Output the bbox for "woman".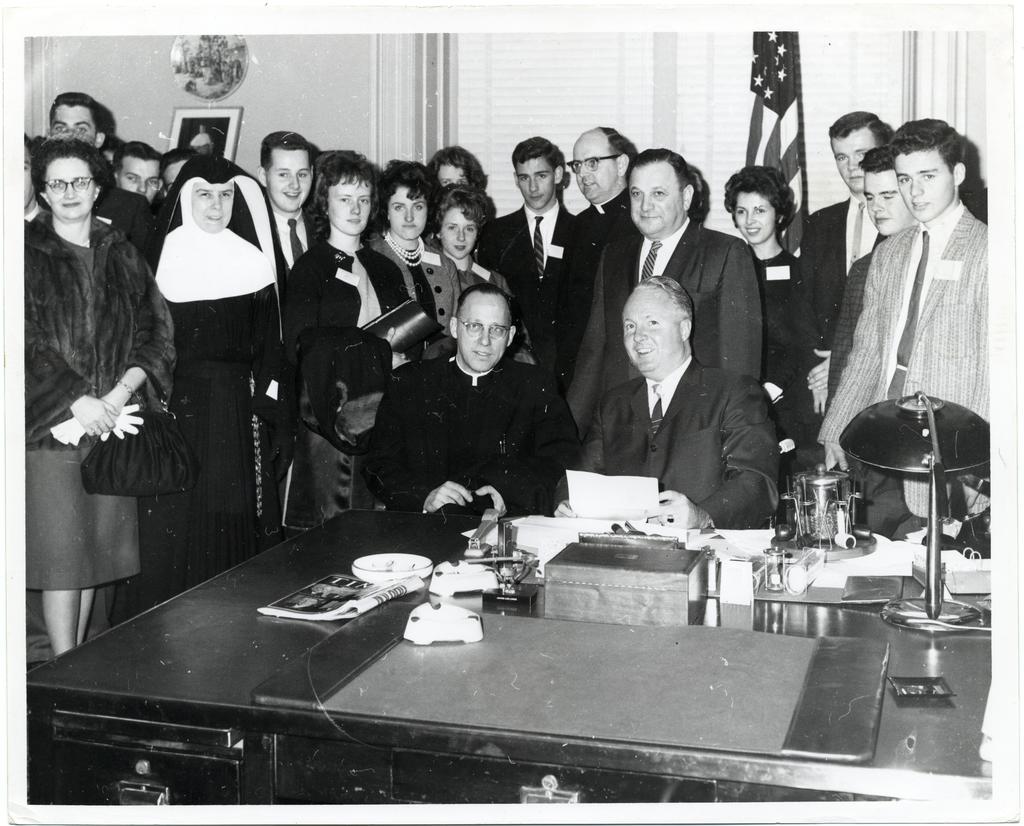
[x1=363, y1=157, x2=462, y2=368].
